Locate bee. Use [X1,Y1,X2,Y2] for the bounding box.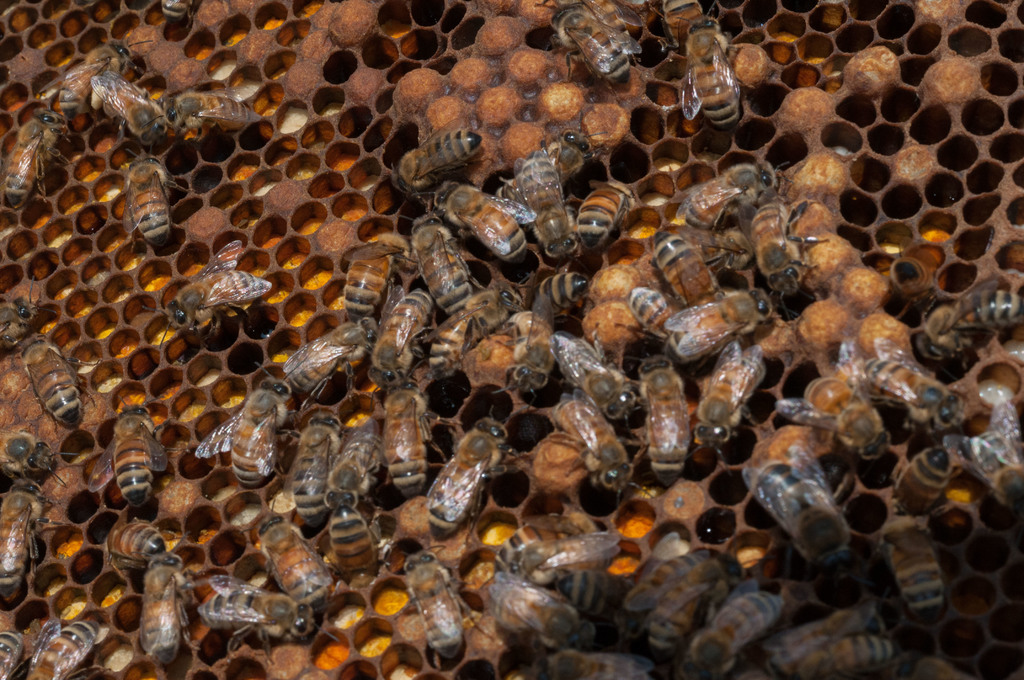
[624,0,704,55].
